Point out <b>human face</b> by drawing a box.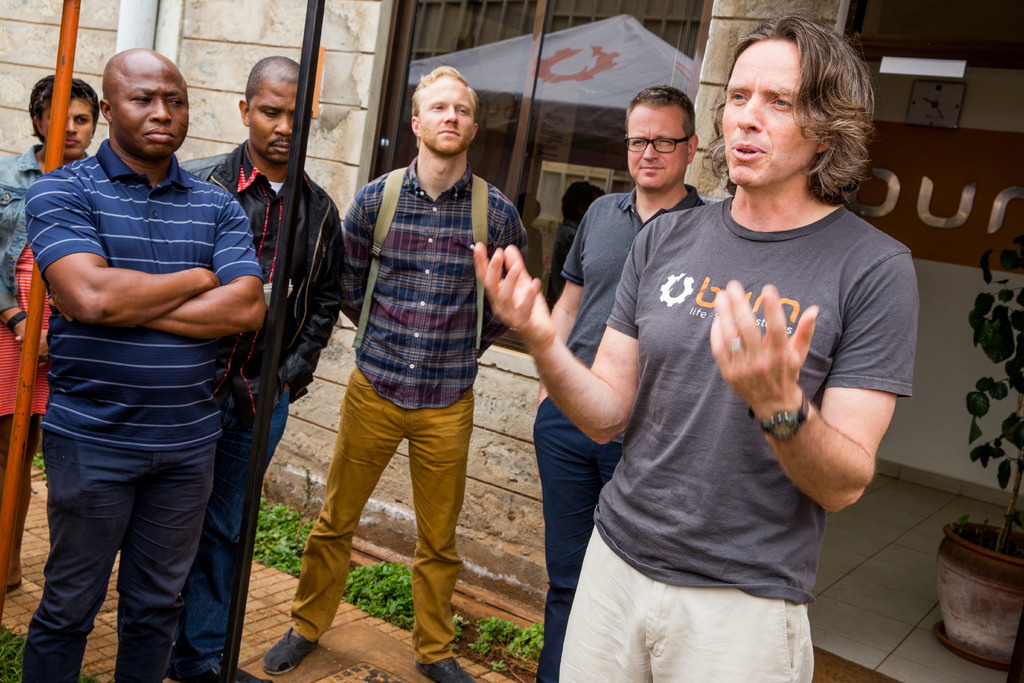
417, 74, 474, 158.
